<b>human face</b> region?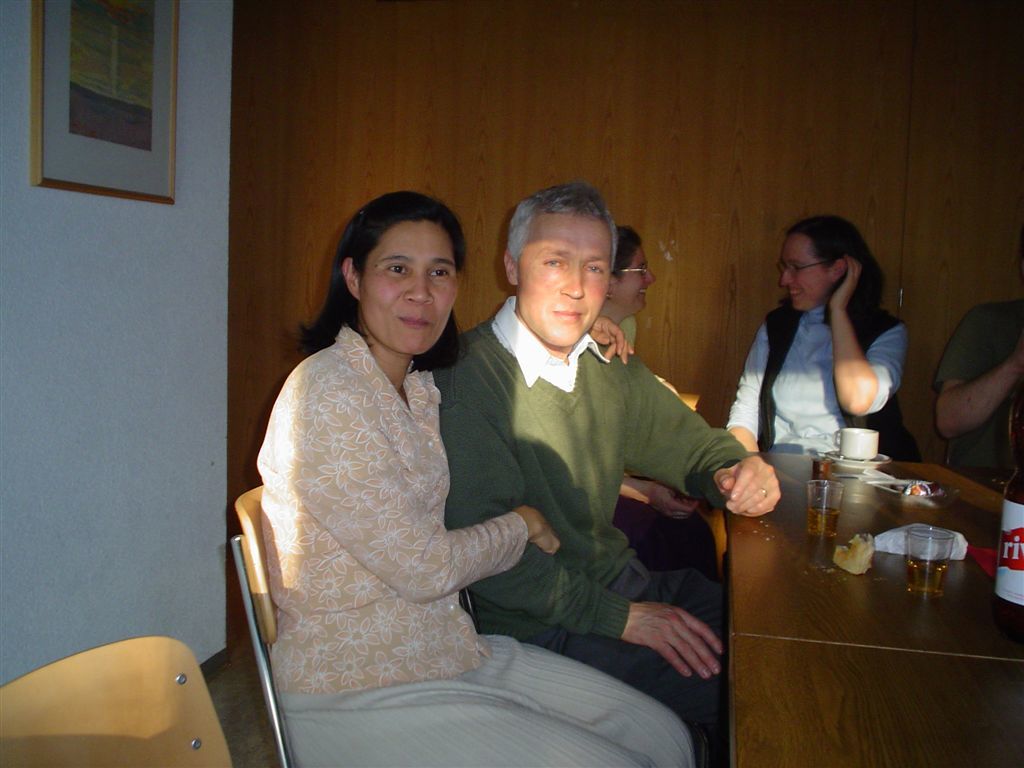
detection(523, 214, 610, 344)
